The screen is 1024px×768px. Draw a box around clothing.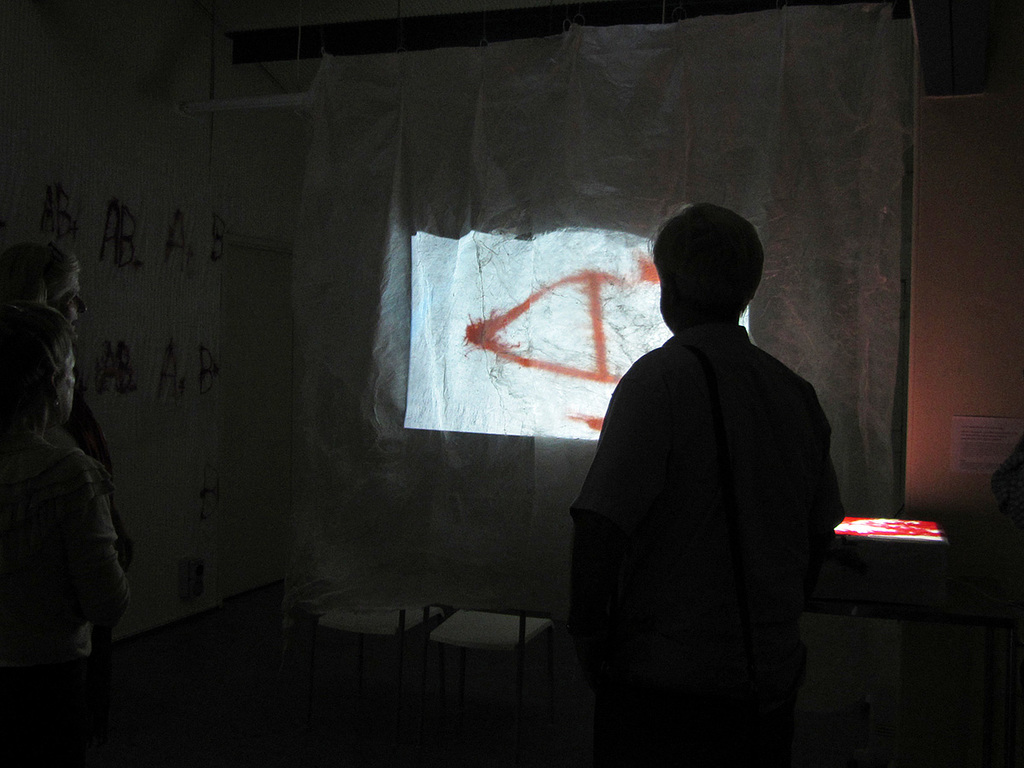
box=[563, 249, 854, 727].
